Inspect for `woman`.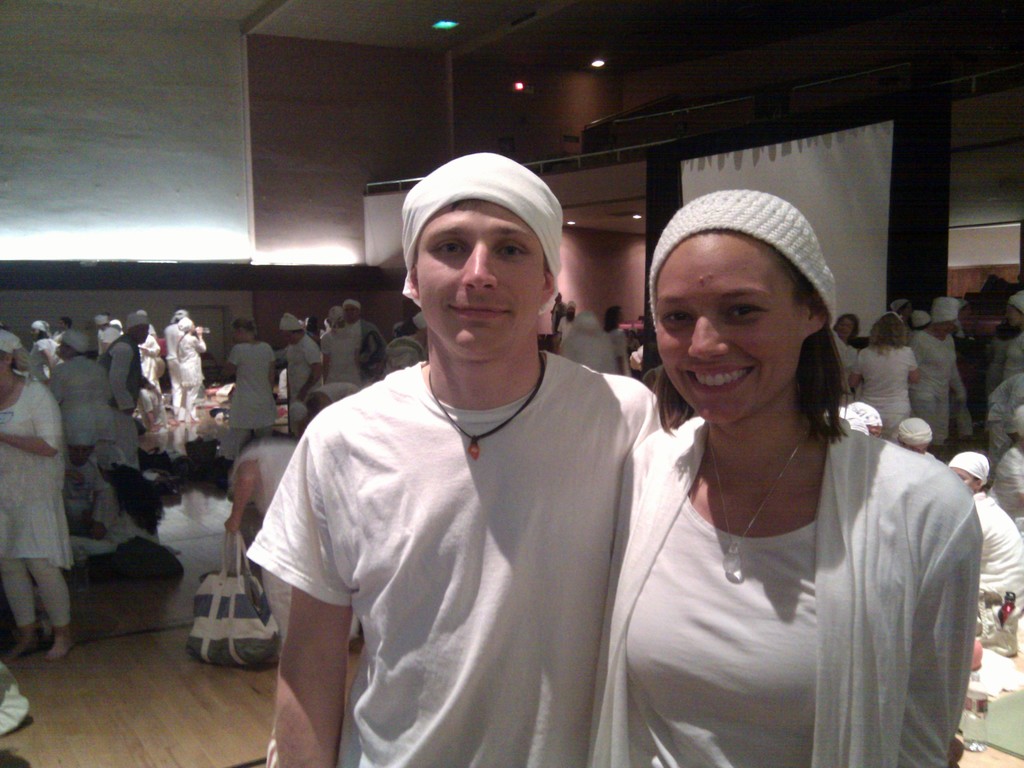
Inspection: 849,307,923,447.
